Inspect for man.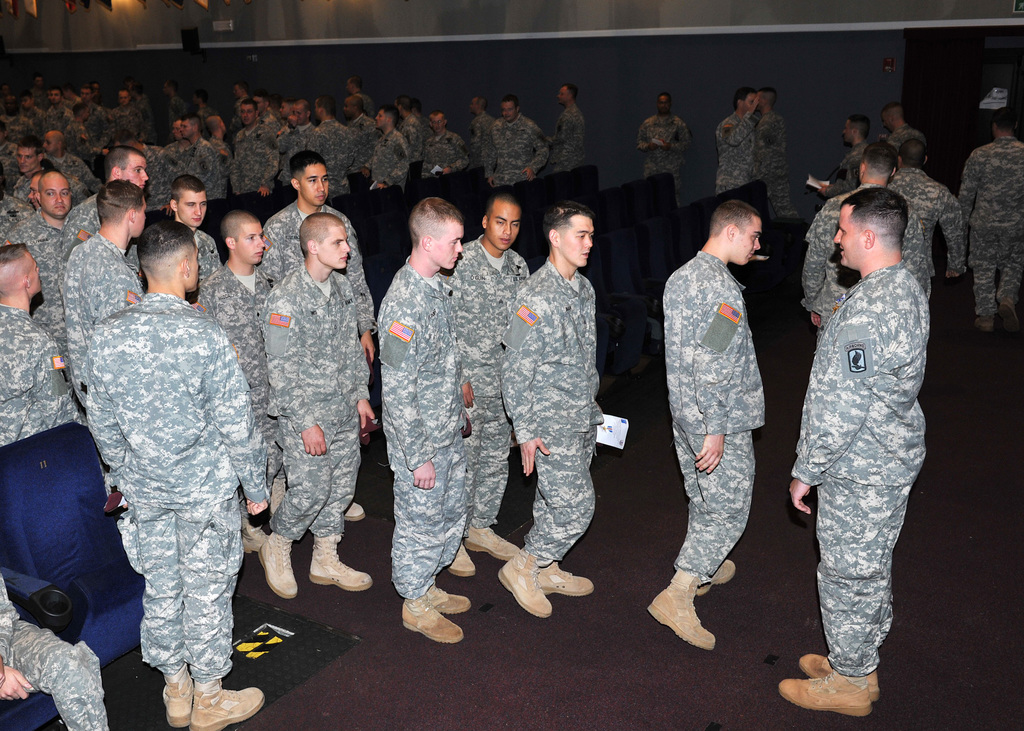
Inspection: crop(644, 197, 769, 651).
